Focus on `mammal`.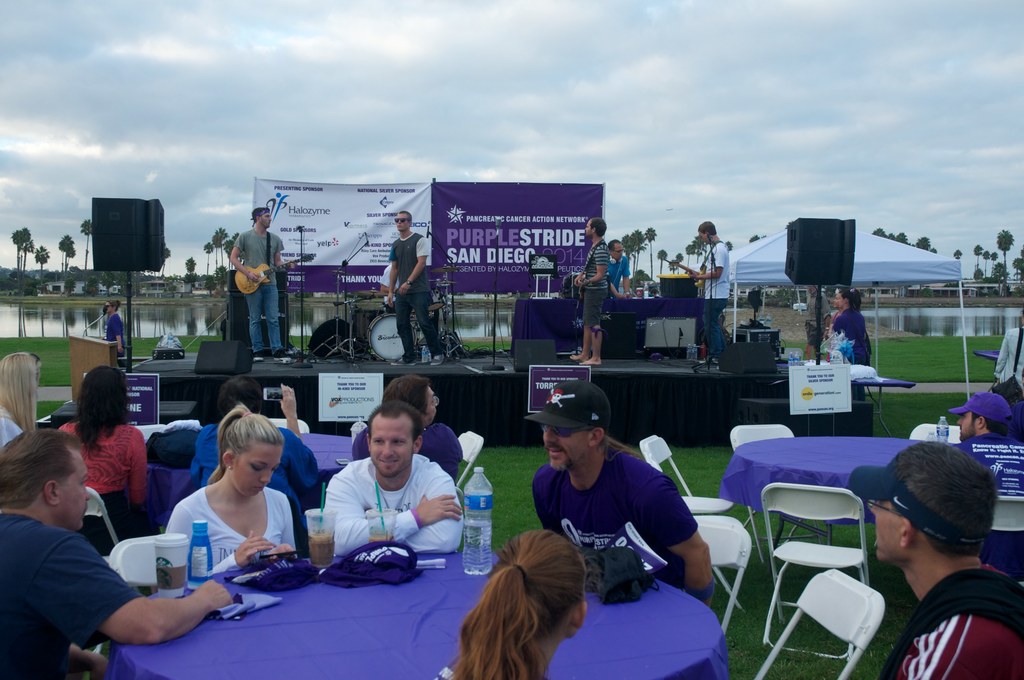
Focused at 605,239,636,313.
